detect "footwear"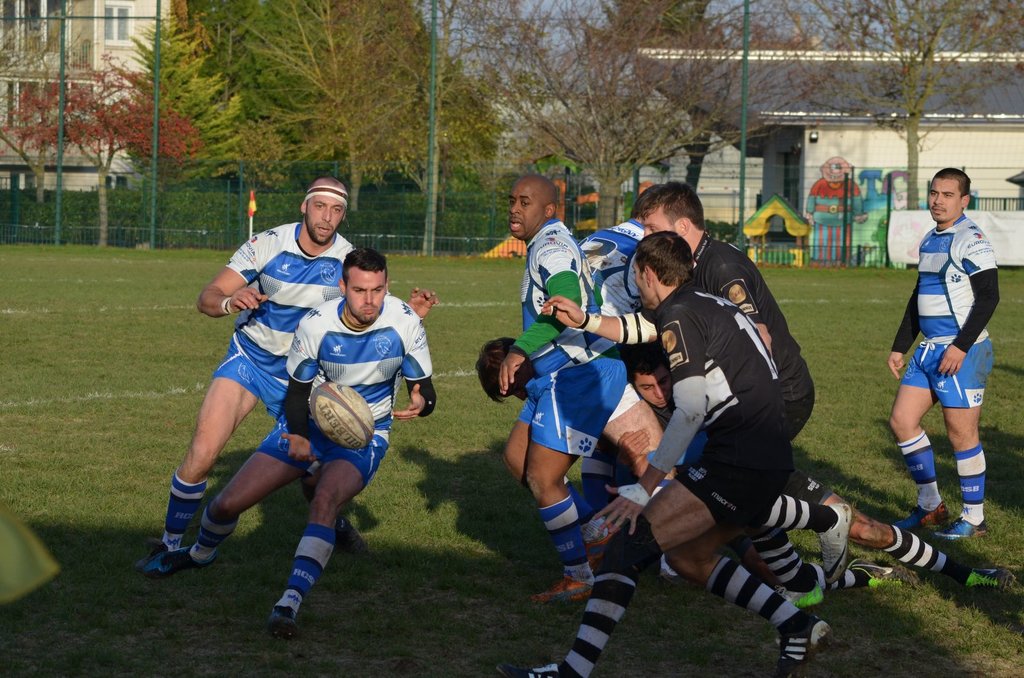
bbox(774, 611, 831, 677)
